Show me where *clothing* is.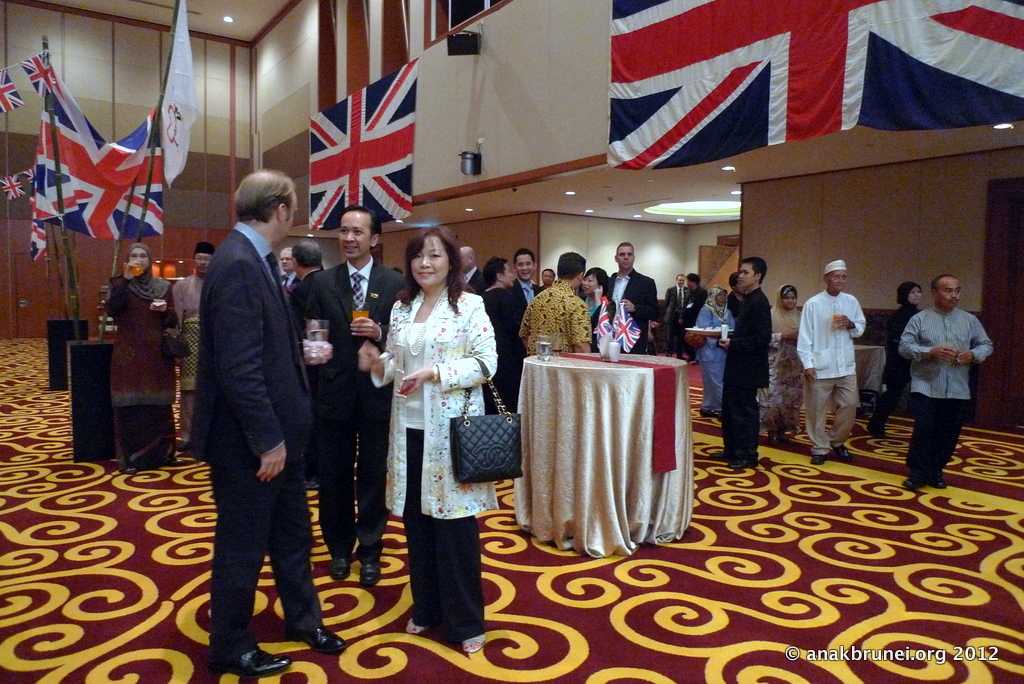
*clothing* is at BBox(793, 254, 865, 447).
